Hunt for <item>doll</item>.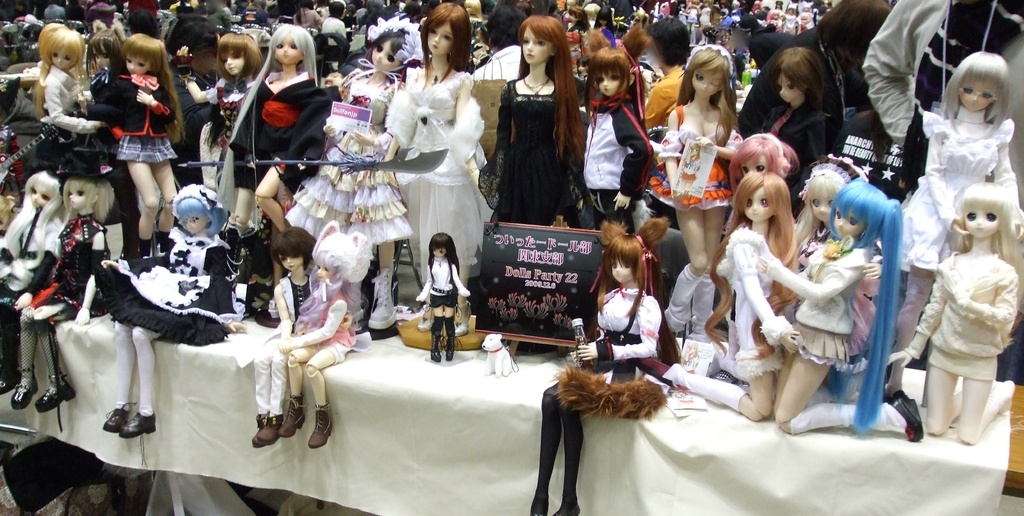
Hunted down at [x1=98, y1=178, x2=240, y2=430].
